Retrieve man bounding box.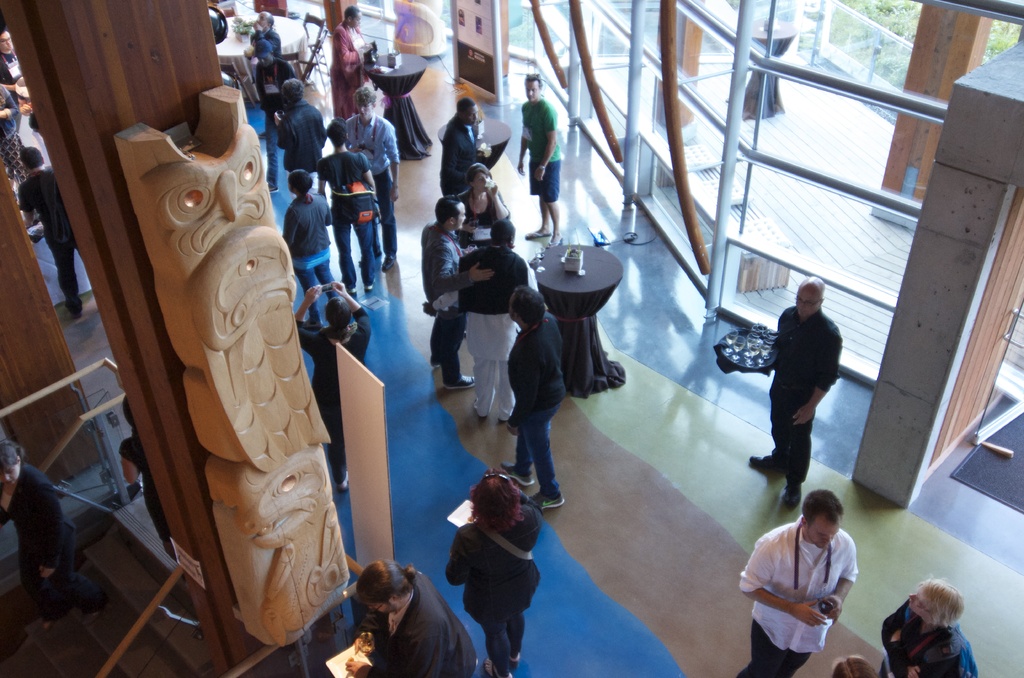
Bounding box: <bbox>342, 88, 399, 274</bbox>.
